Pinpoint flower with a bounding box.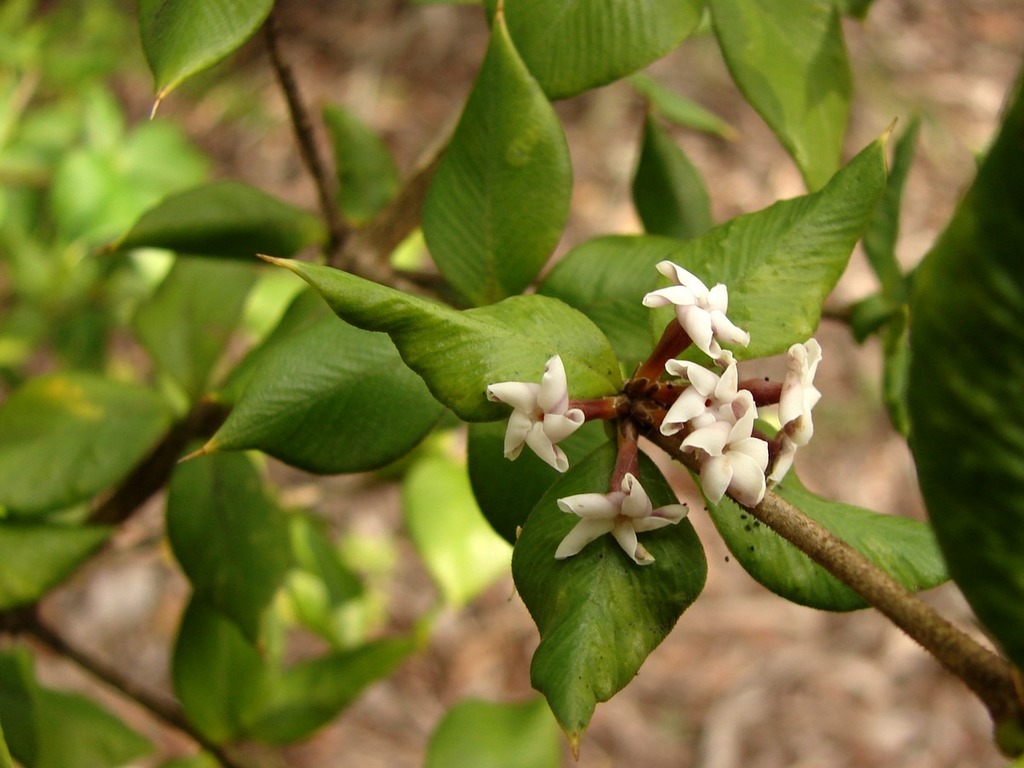
771/408/817/488.
